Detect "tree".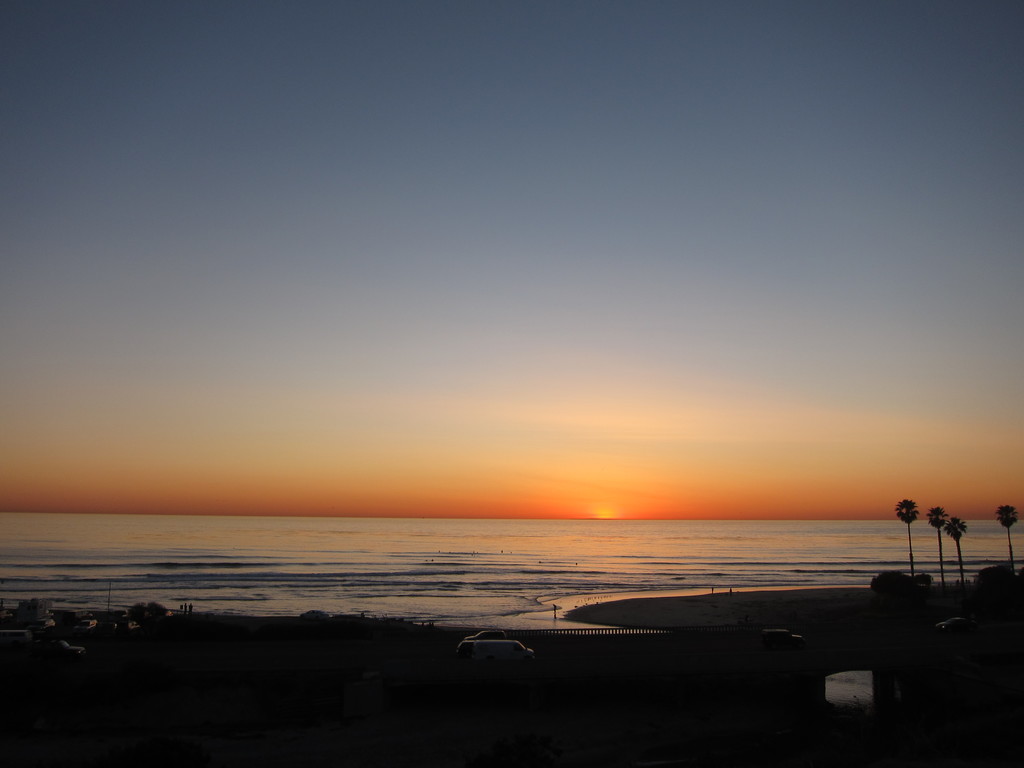
Detected at (995, 504, 1016, 568).
